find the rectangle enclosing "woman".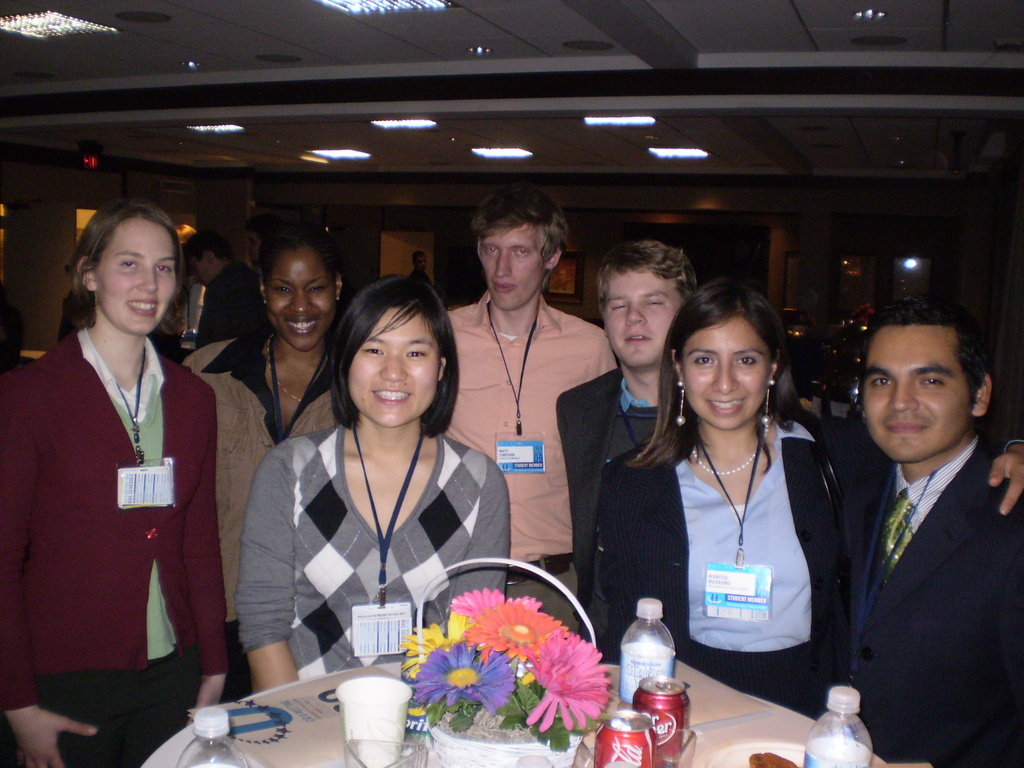
(x1=598, y1=292, x2=1020, y2=767).
